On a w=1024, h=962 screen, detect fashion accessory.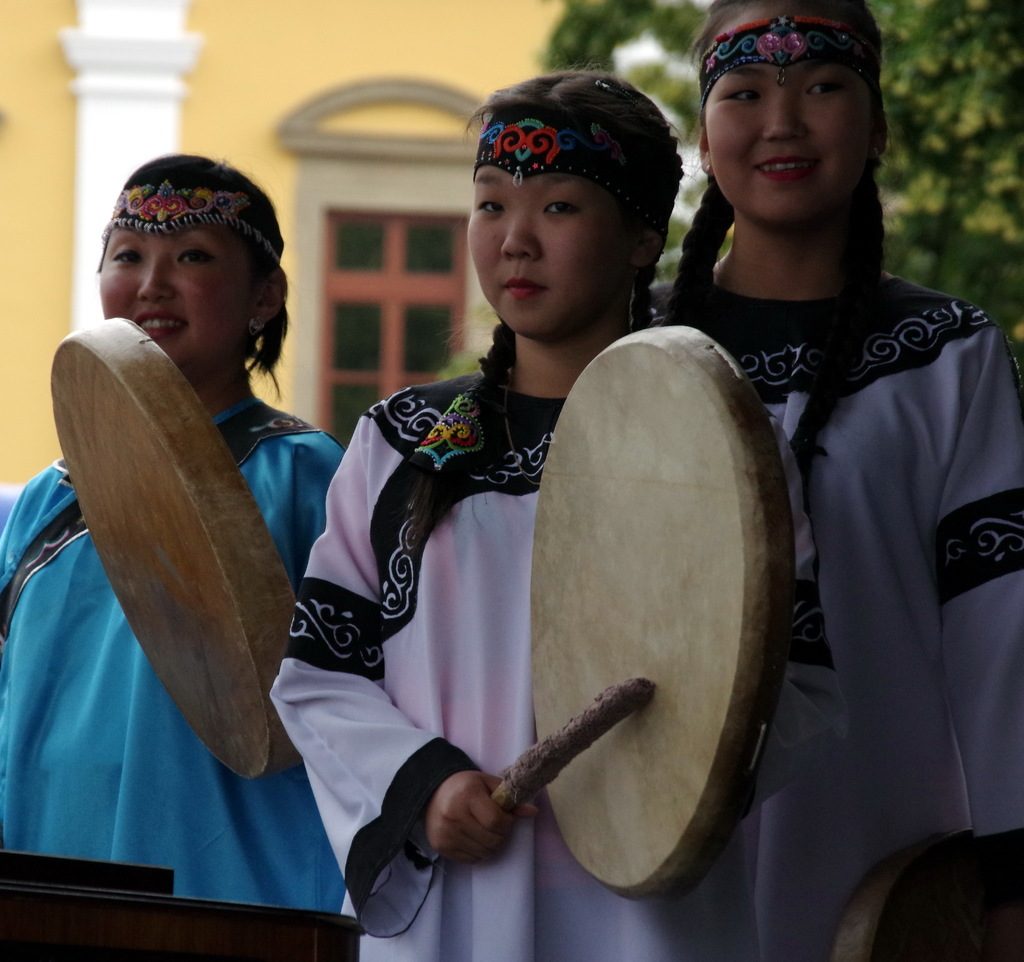
rect(102, 166, 284, 277).
